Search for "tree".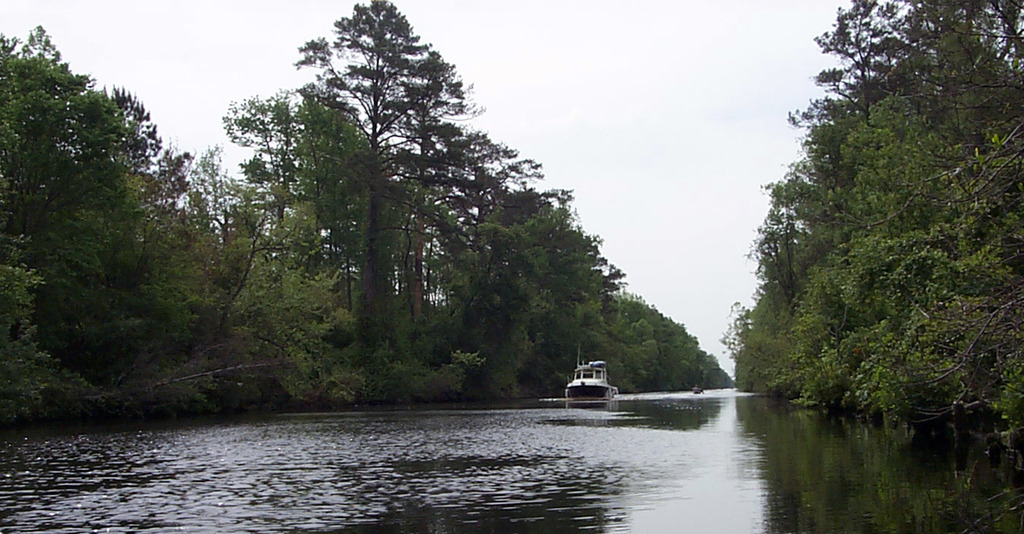
Found at left=232, top=77, right=389, bottom=297.
